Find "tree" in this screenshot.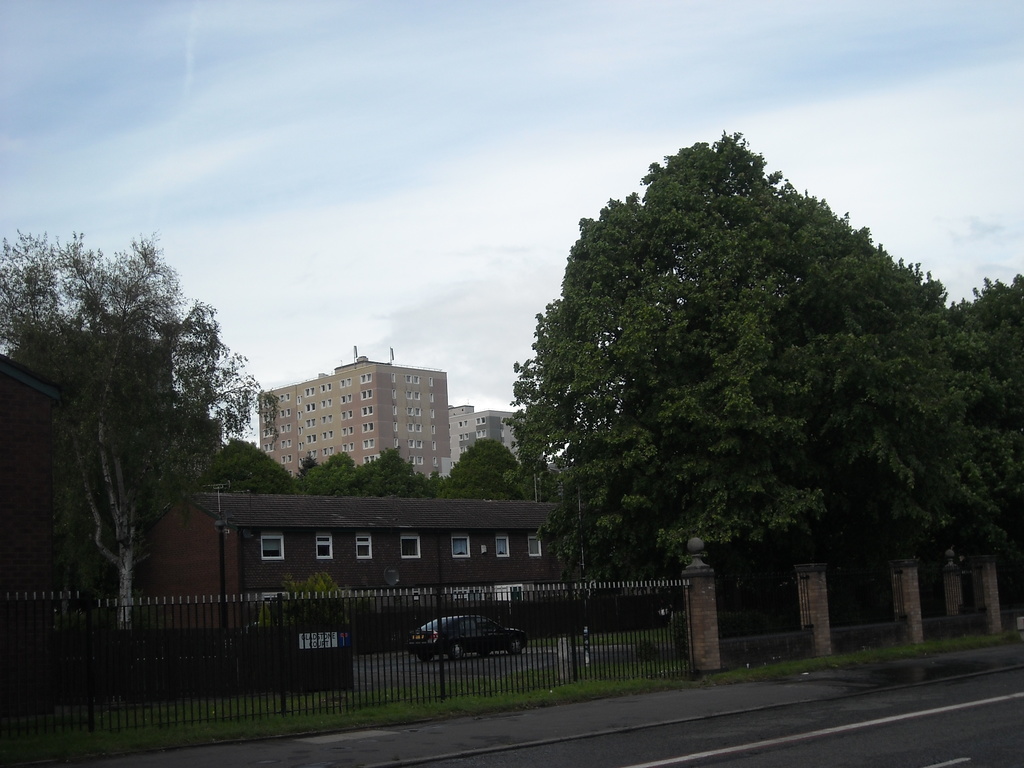
The bounding box for "tree" is locate(166, 401, 227, 476).
